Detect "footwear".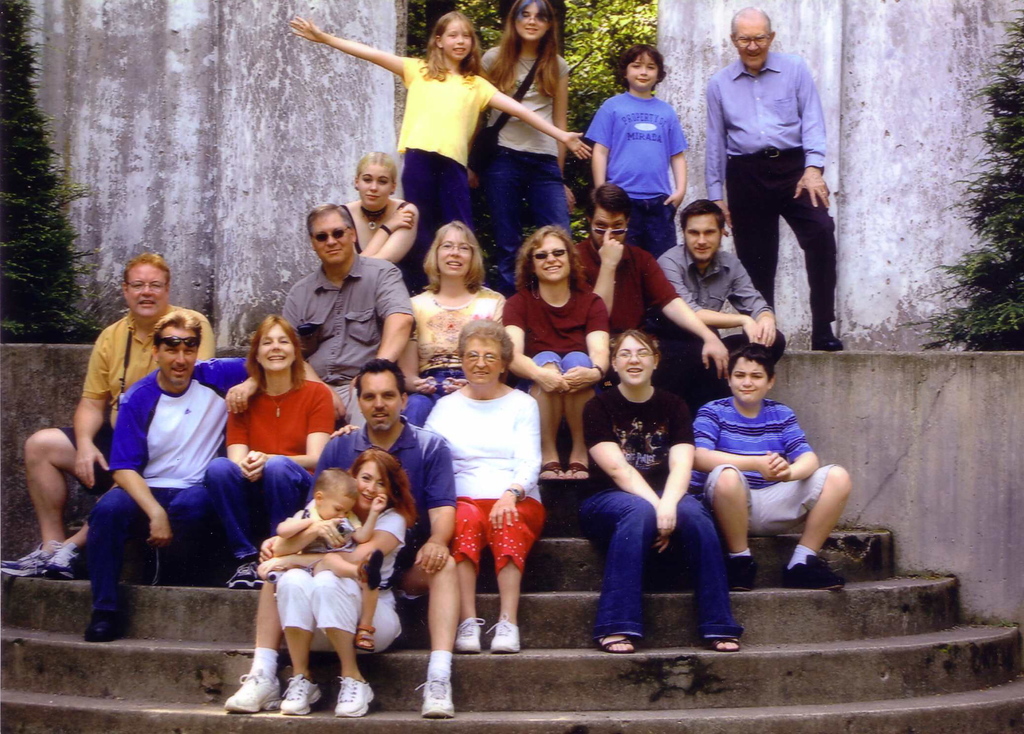
Detected at box=[424, 662, 461, 720].
